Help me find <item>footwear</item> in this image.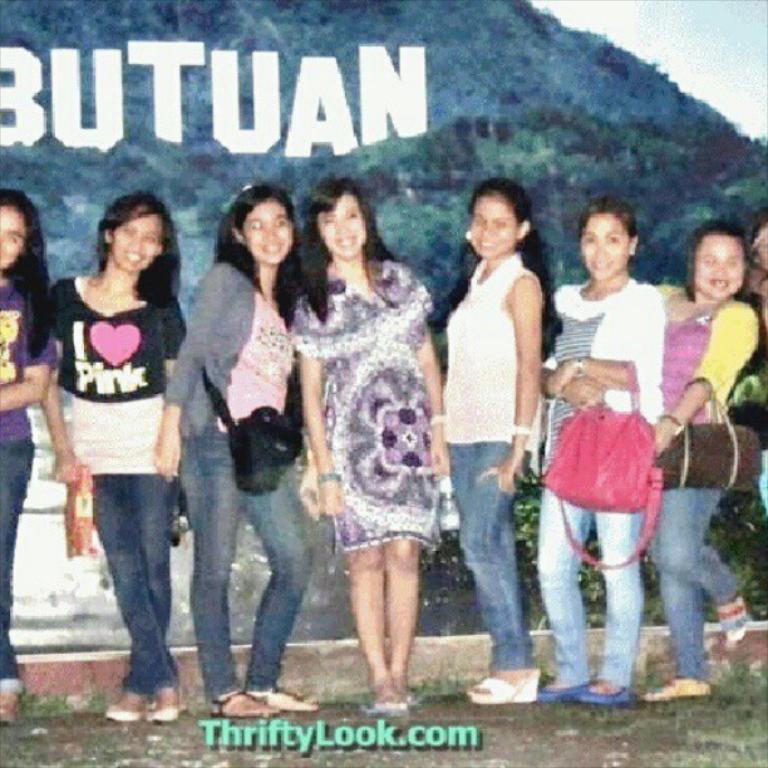
Found it: [0, 689, 23, 725].
